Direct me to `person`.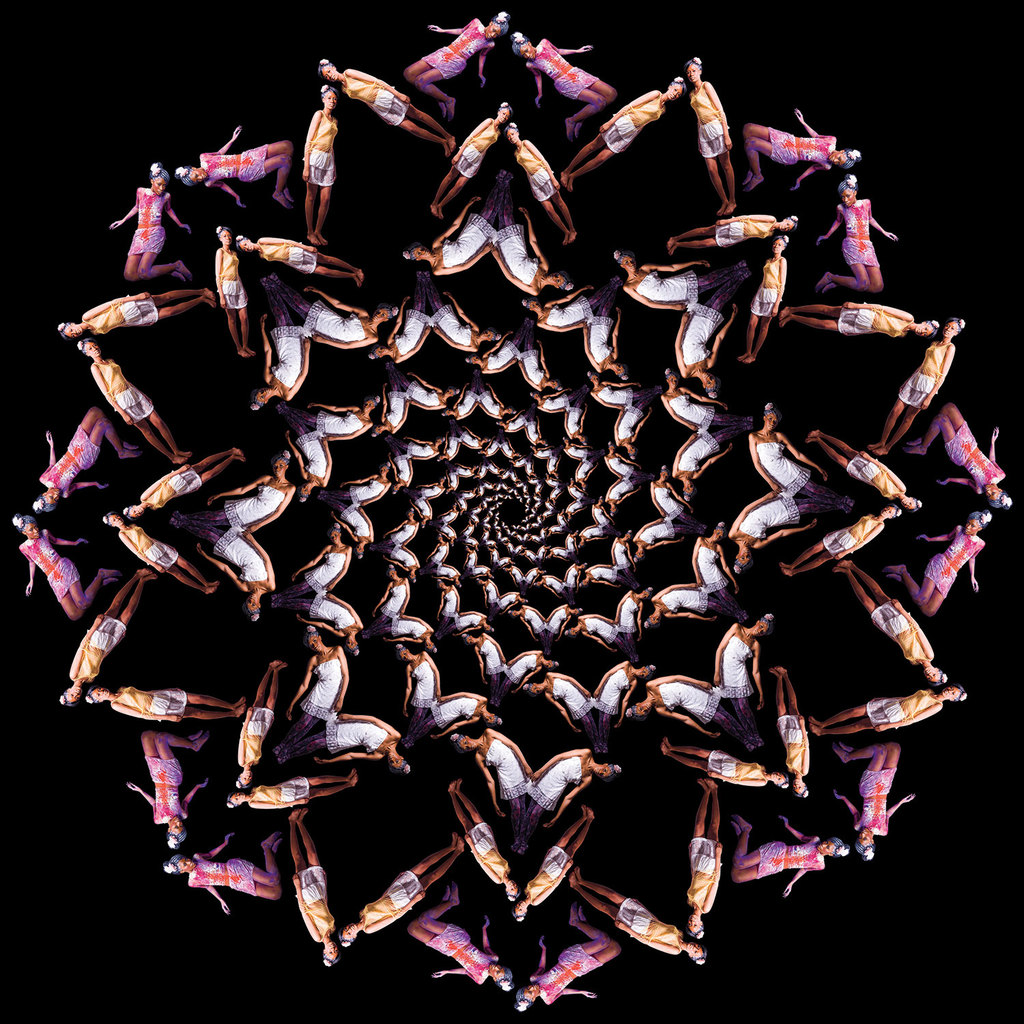
Direction: 735:229:797:365.
